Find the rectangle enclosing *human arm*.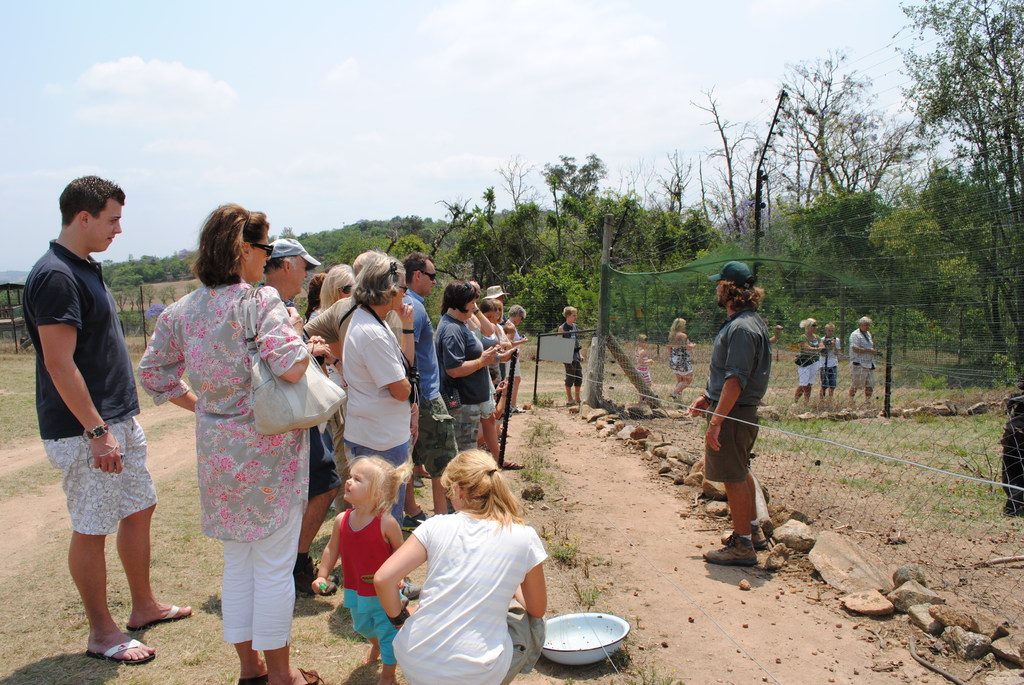
(136,312,211,421).
